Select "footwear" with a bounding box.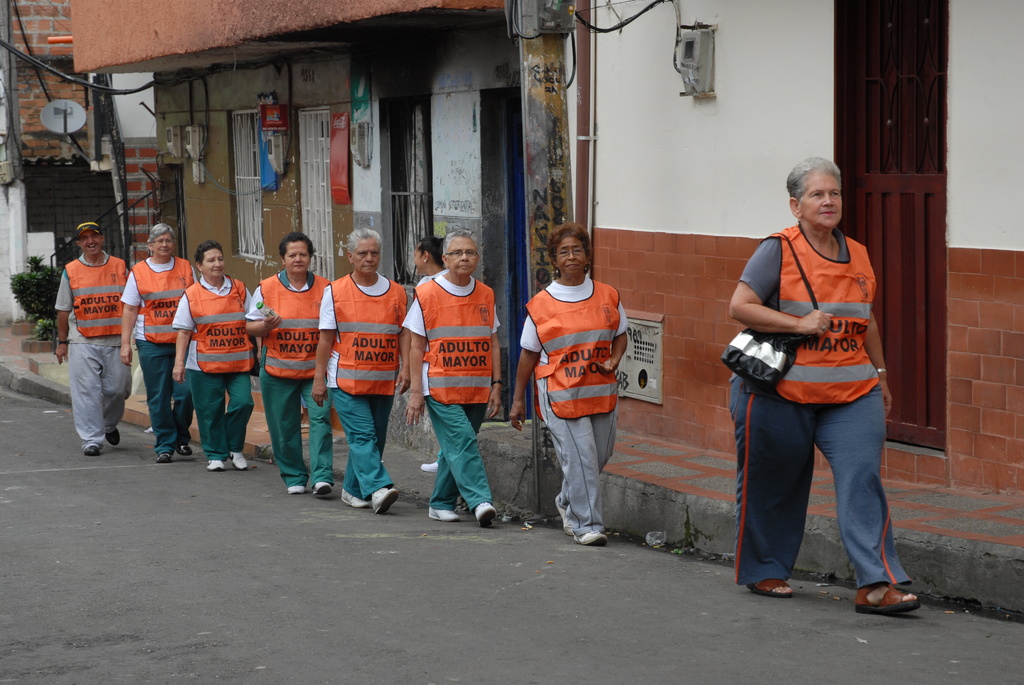
bbox(424, 506, 460, 523).
